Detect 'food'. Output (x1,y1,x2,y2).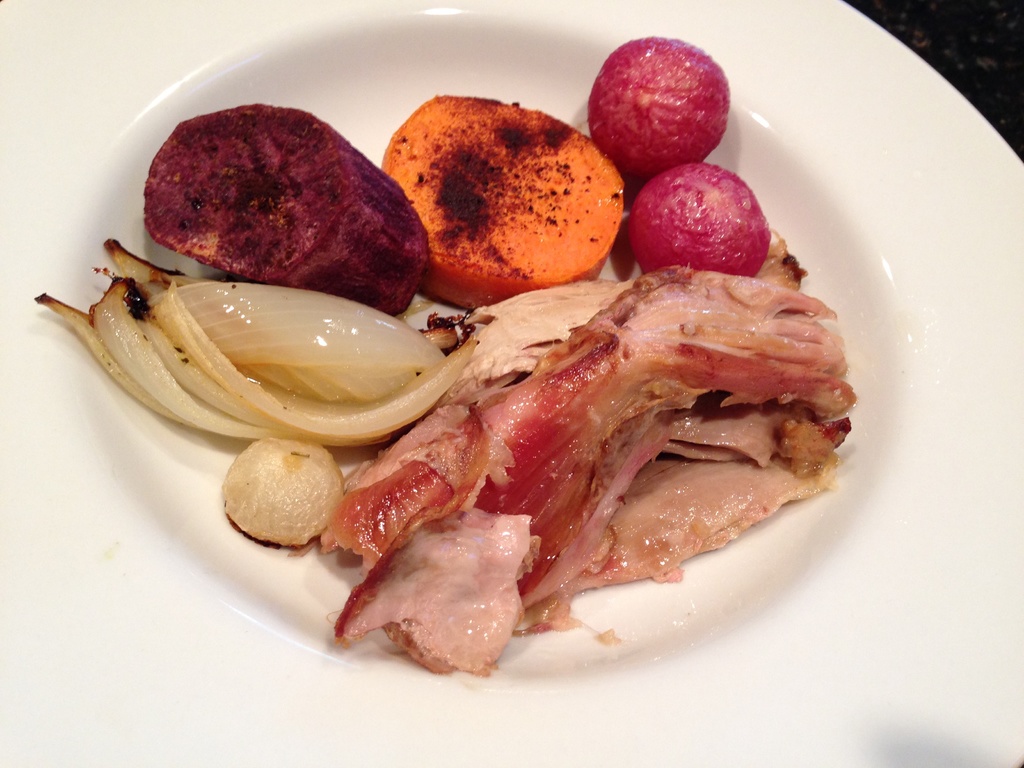
(30,35,858,684).
